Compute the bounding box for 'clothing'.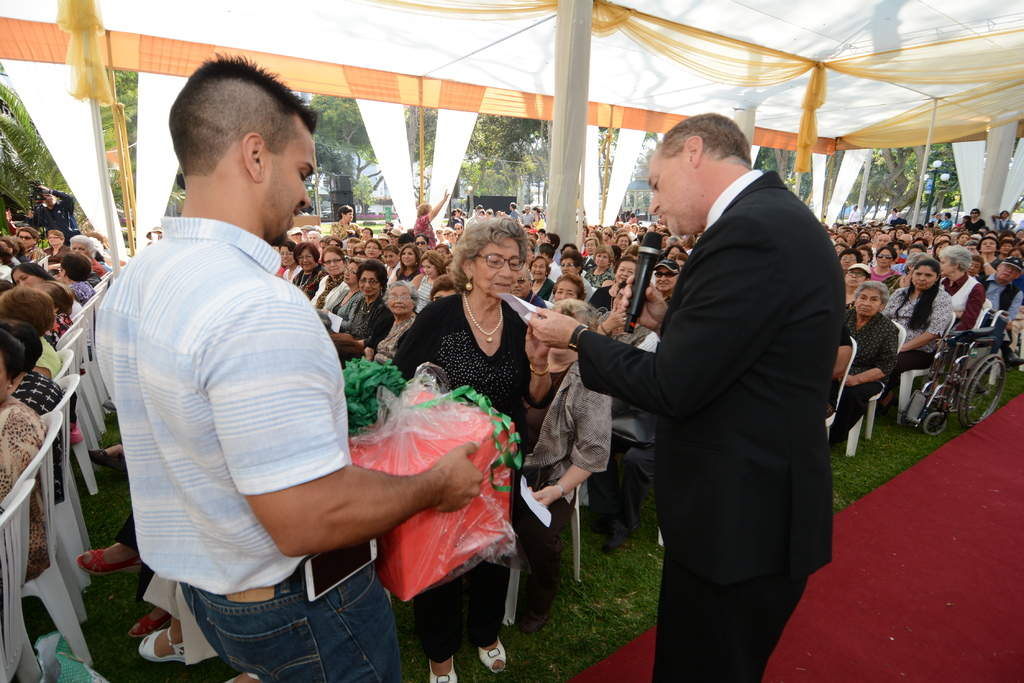
Rect(579, 170, 837, 682).
